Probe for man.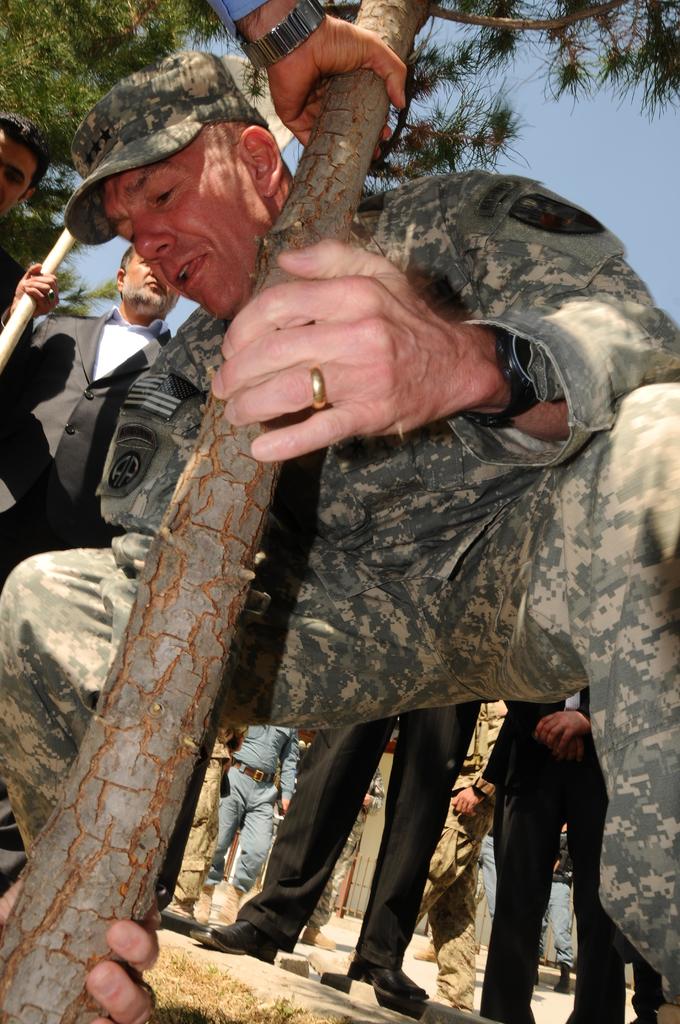
Probe result: [0, 244, 184, 573].
